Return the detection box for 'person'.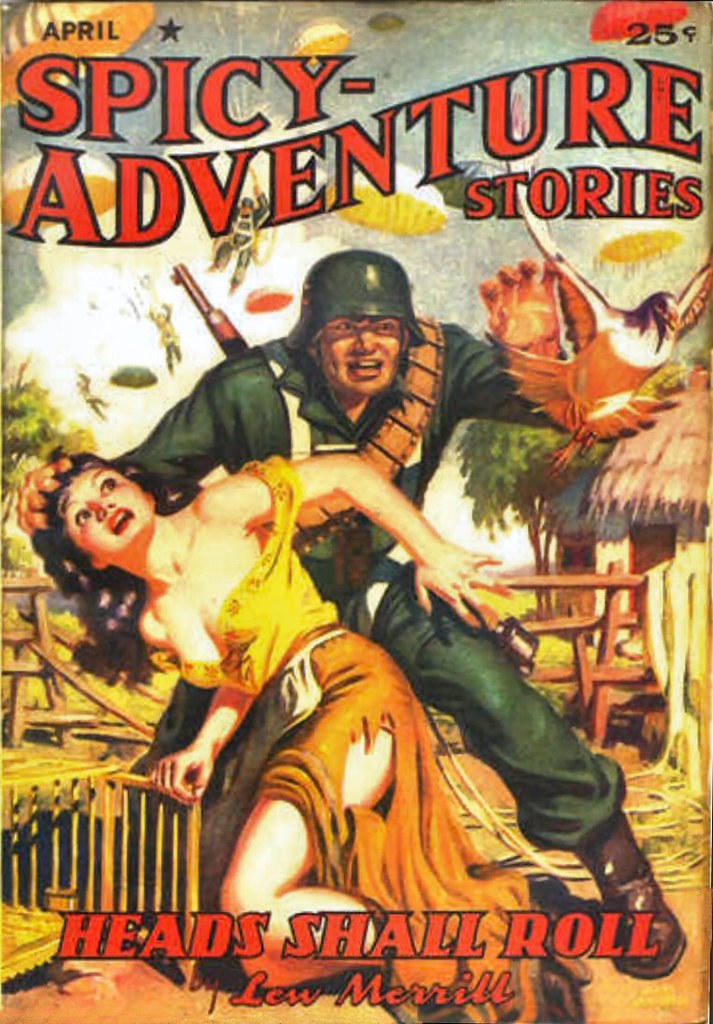
{"left": 147, "top": 303, "right": 181, "bottom": 377}.
